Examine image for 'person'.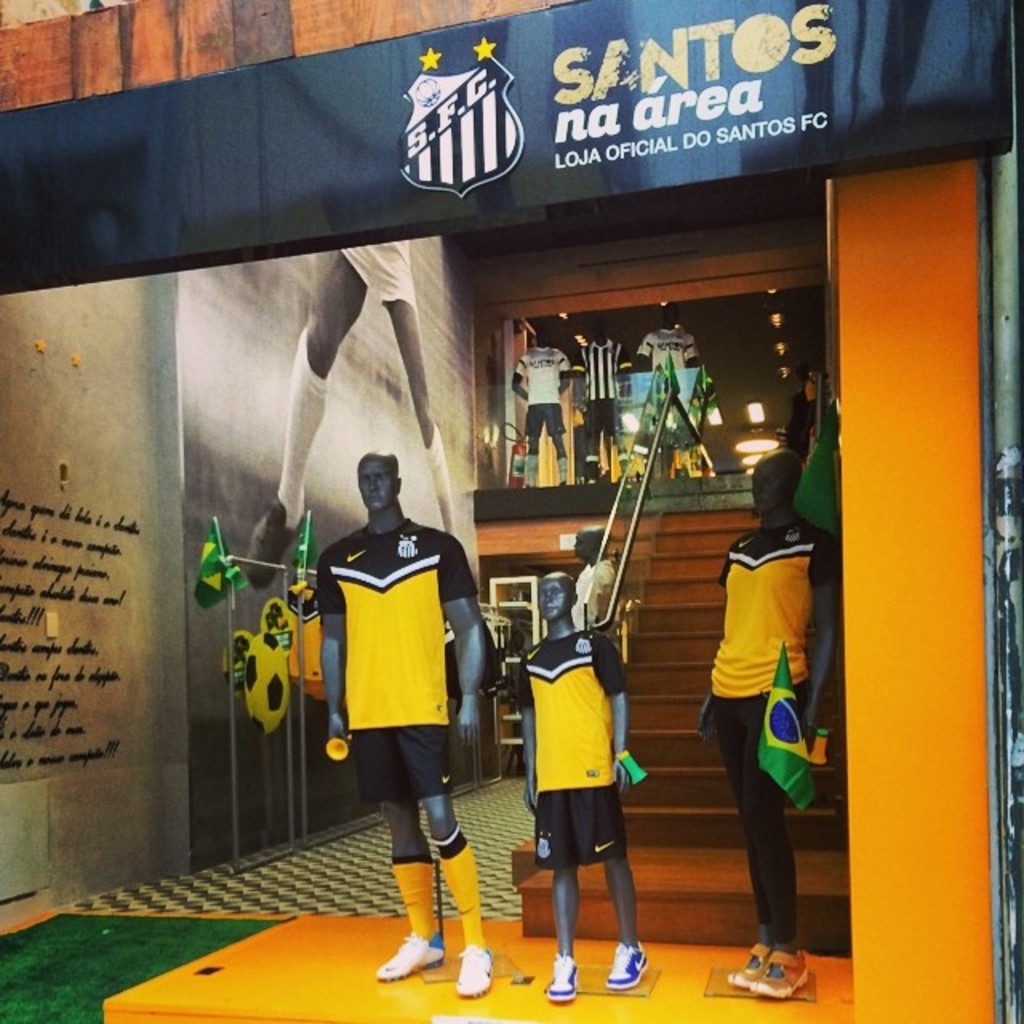
Examination result: crop(309, 414, 490, 987).
